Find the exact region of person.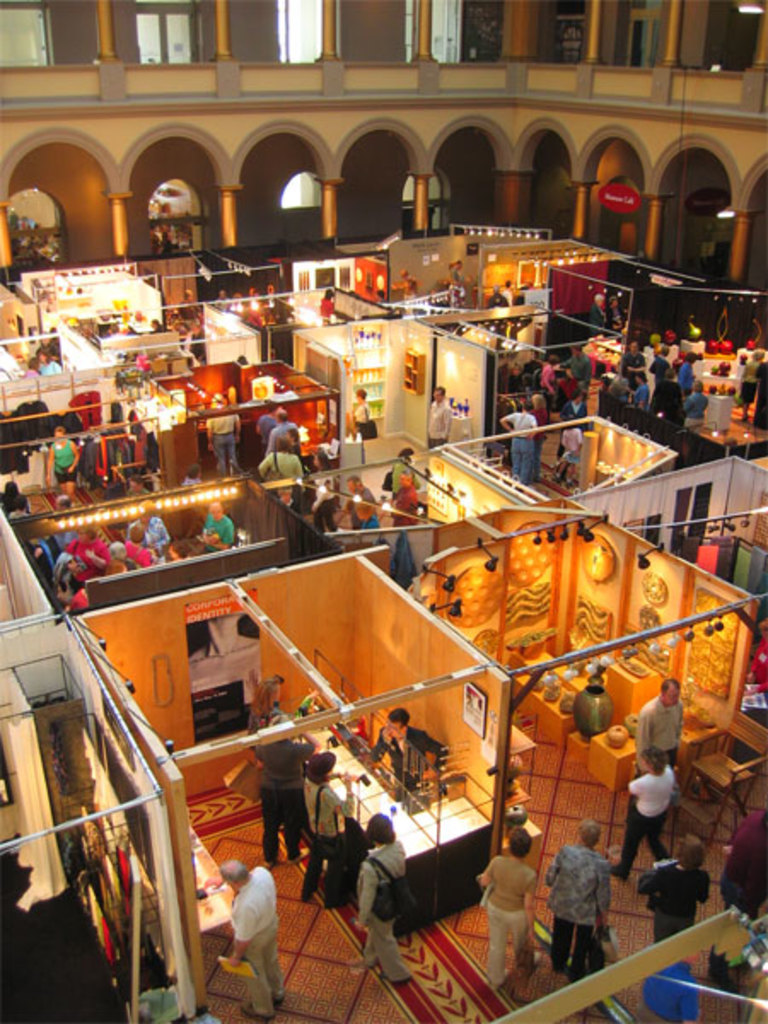
Exact region: pyautogui.locateOnScreen(353, 713, 442, 811).
